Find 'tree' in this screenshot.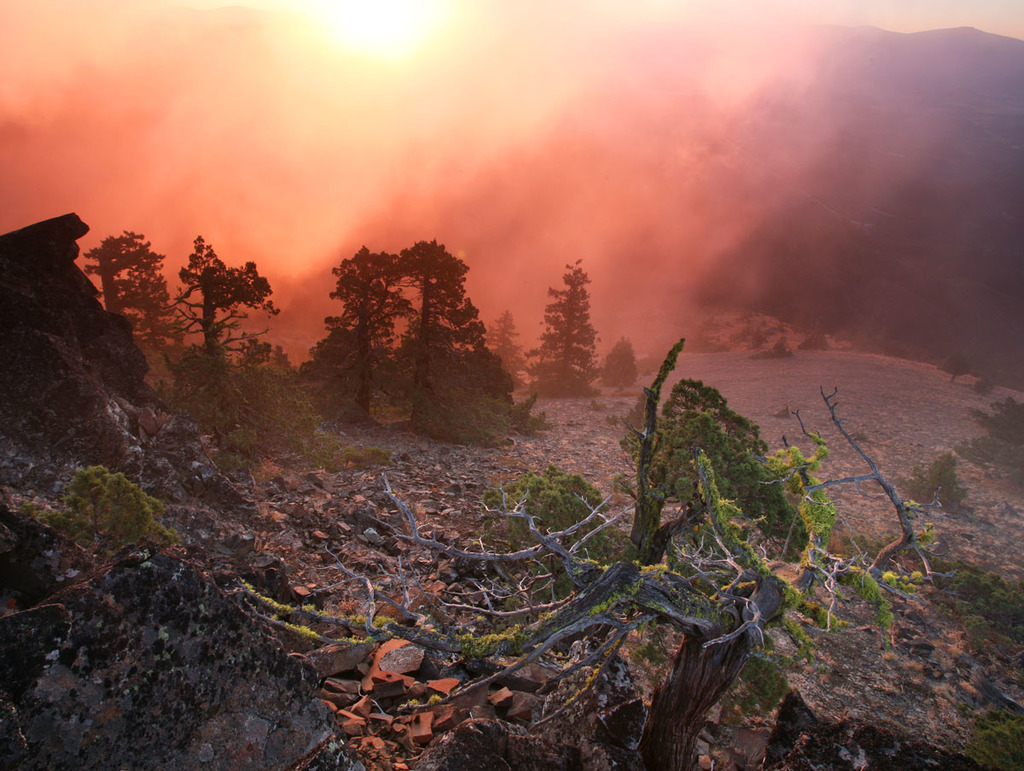
The bounding box for 'tree' is bbox(707, 169, 1006, 388).
